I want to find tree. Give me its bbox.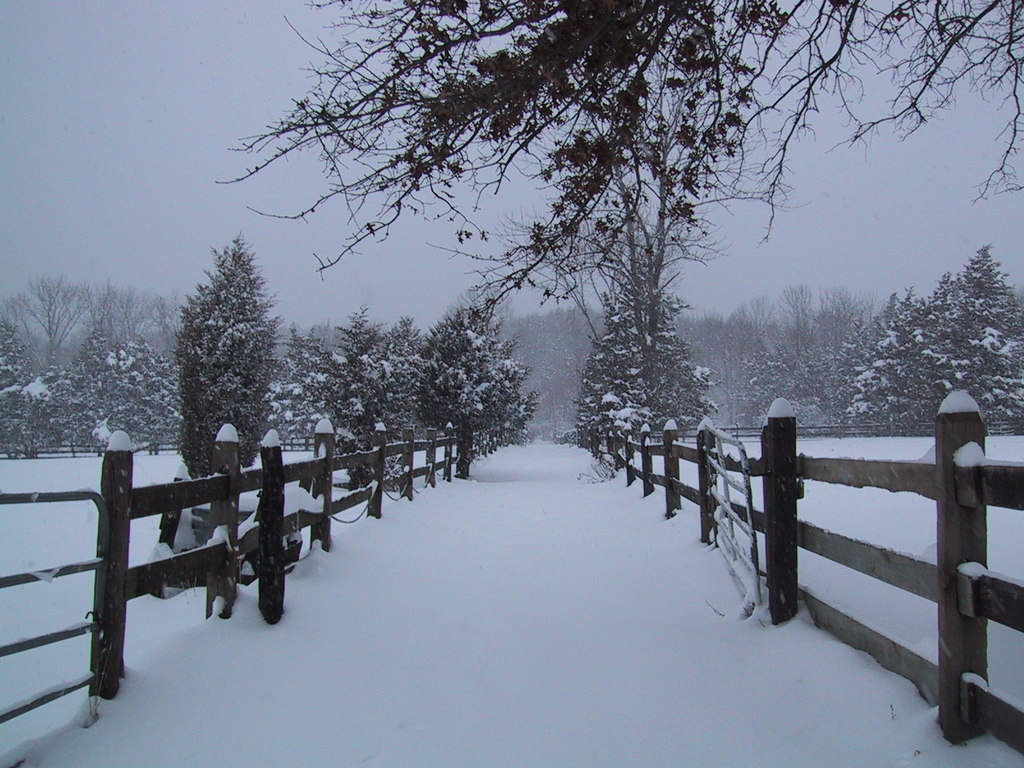
rect(572, 282, 714, 458).
